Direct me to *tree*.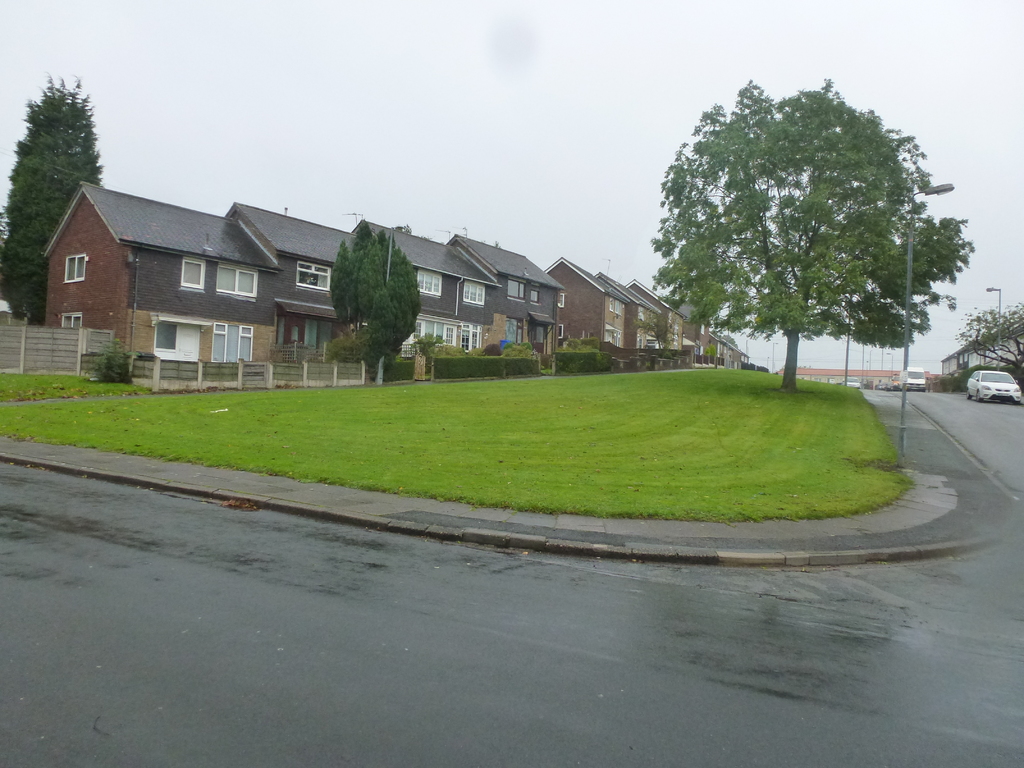
Direction: 0:73:109:326.
